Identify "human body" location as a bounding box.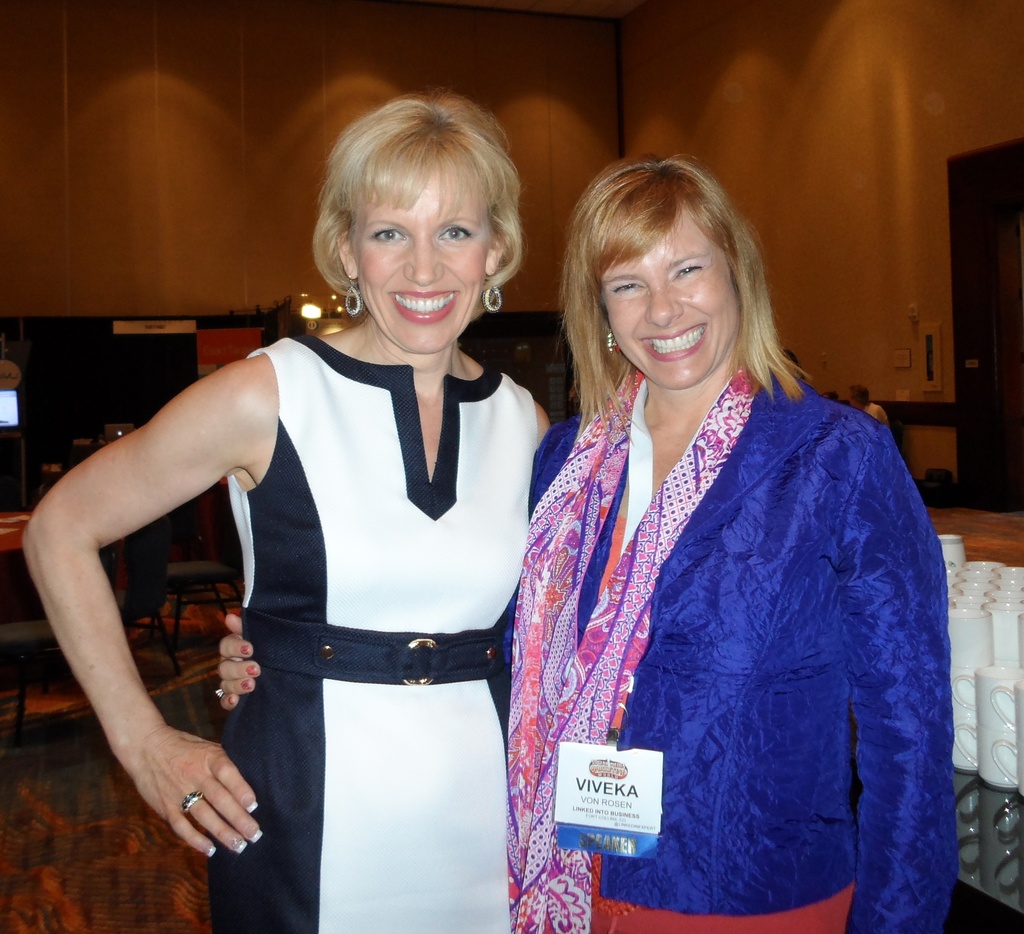
box(217, 154, 956, 933).
